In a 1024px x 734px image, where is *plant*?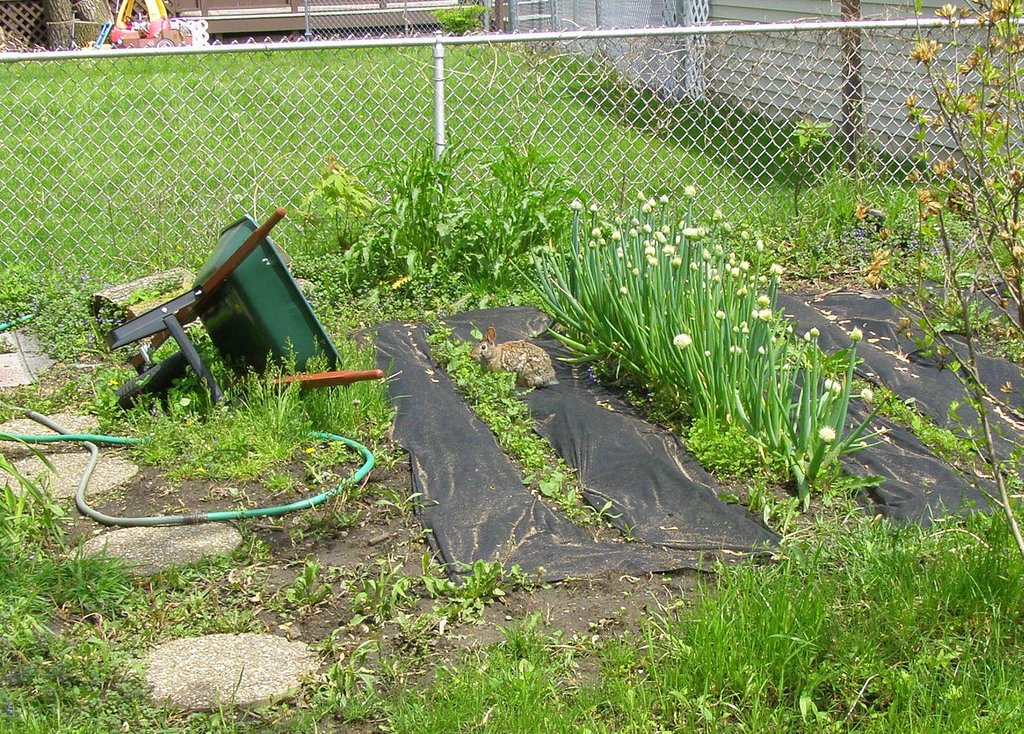
pyautogui.locateOnScreen(788, 111, 838, 216).
